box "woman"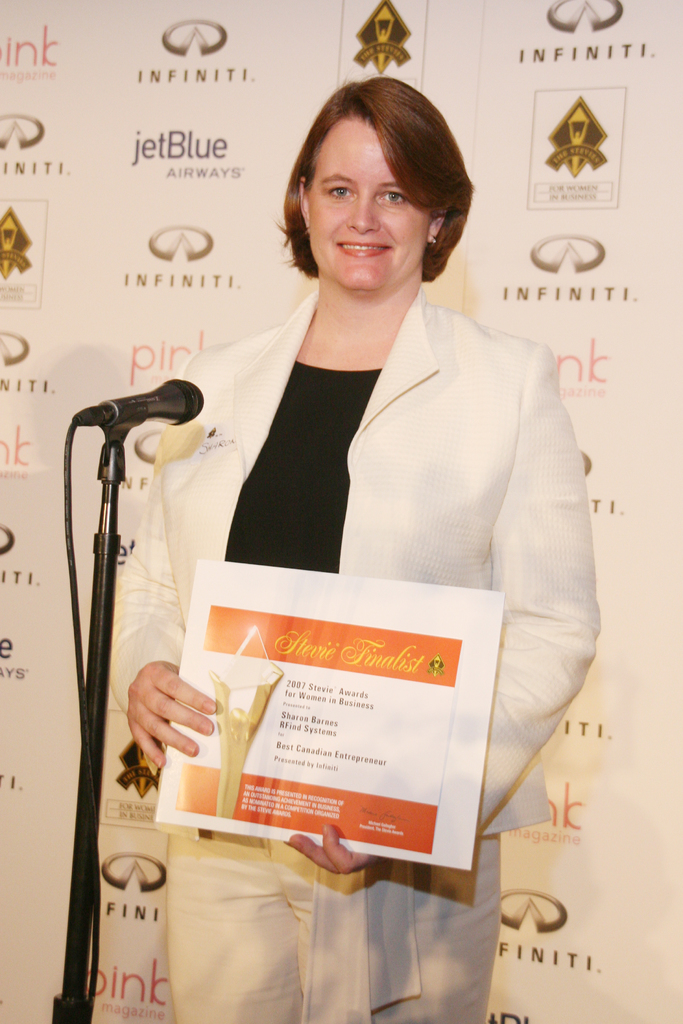
box=[101, 130, 583, 969]
